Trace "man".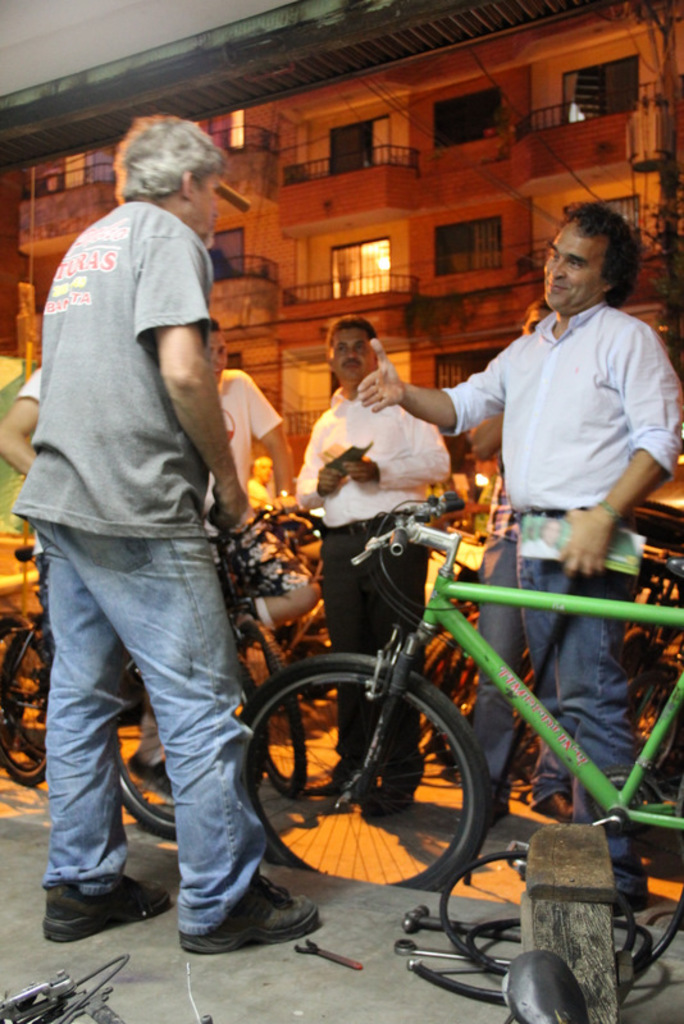
Traced to 14/113/329/977.
